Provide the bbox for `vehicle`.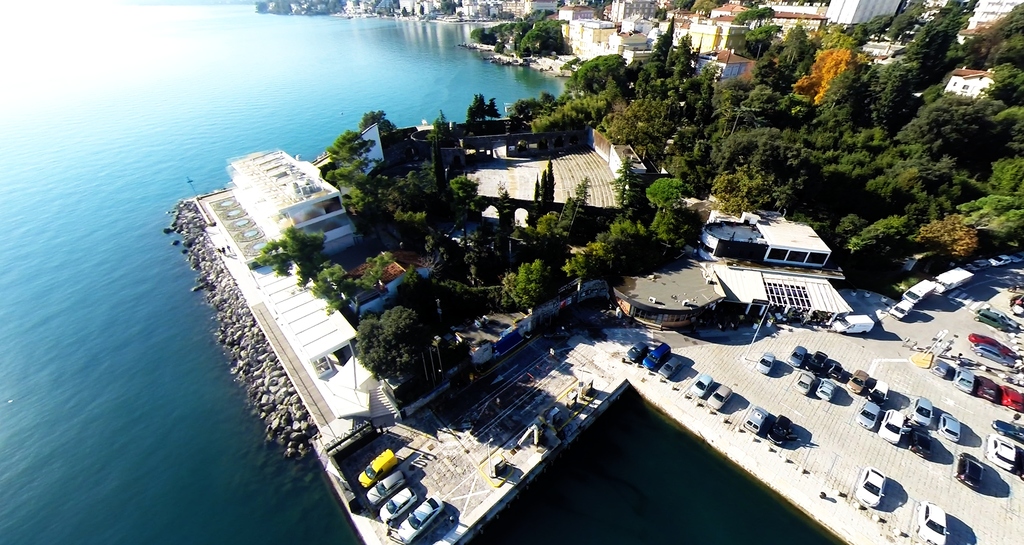
(858, 398, 883, 434).
